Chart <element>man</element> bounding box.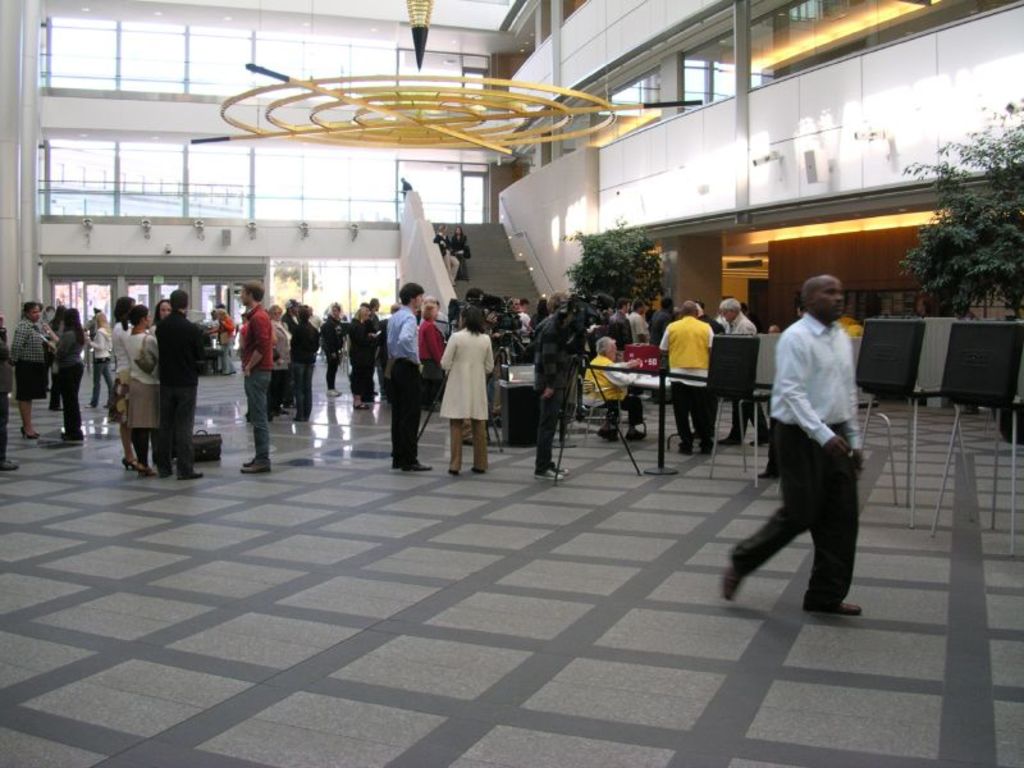
Charted: bbox(504, 291, 531, 346).
